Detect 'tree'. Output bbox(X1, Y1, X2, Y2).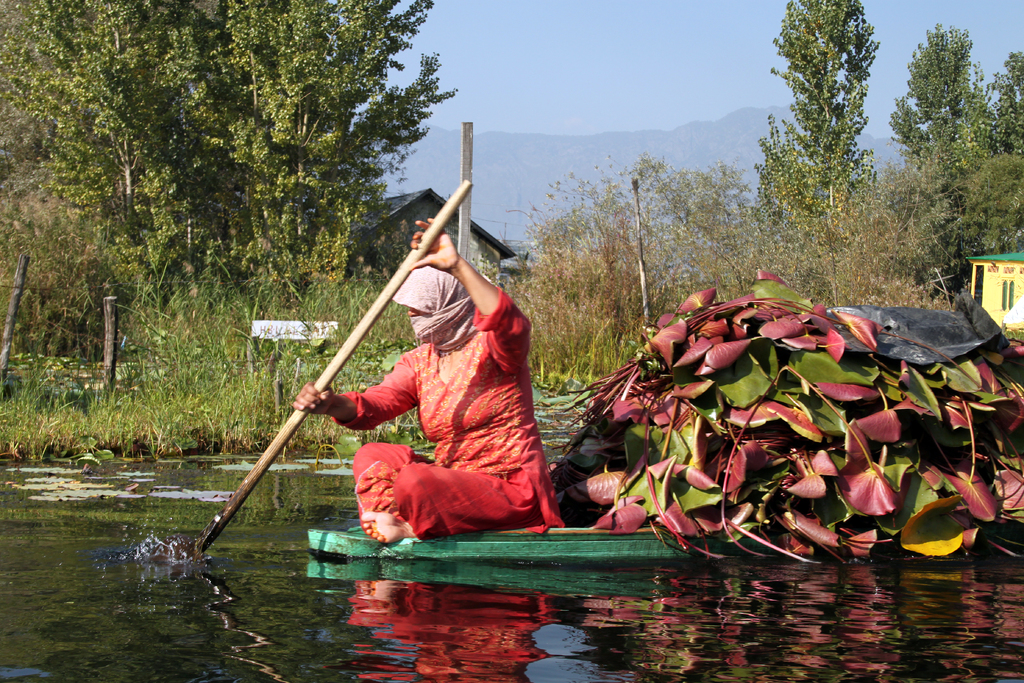
bbox(760, 15, 895, 279).
